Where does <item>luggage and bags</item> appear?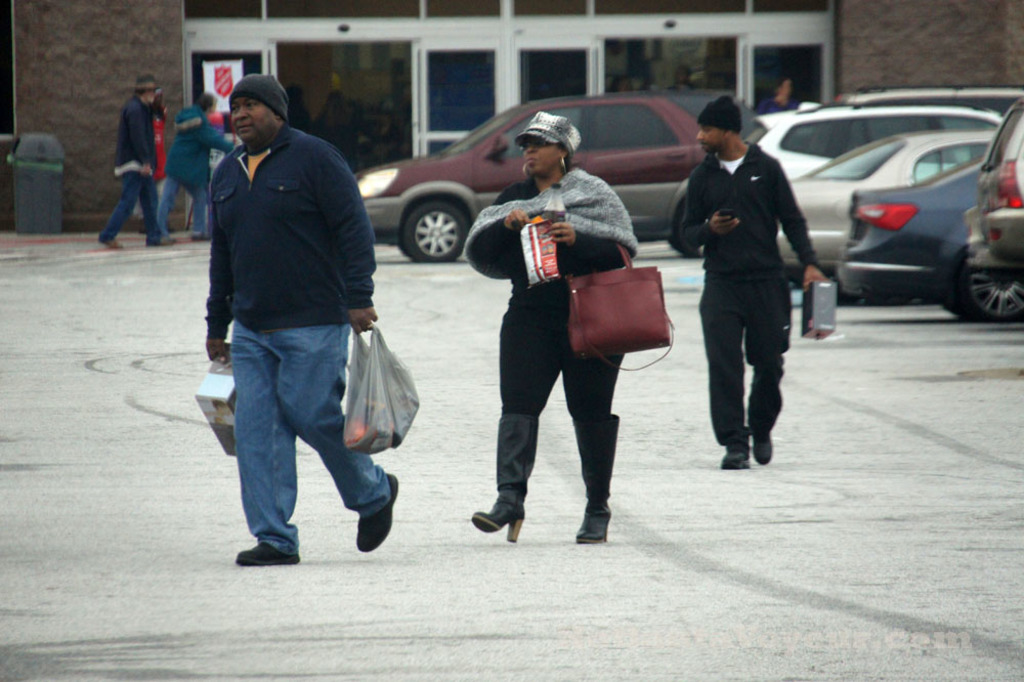
Appears at pyautogui.locateOnScreen(563, 233, 675, 369).
